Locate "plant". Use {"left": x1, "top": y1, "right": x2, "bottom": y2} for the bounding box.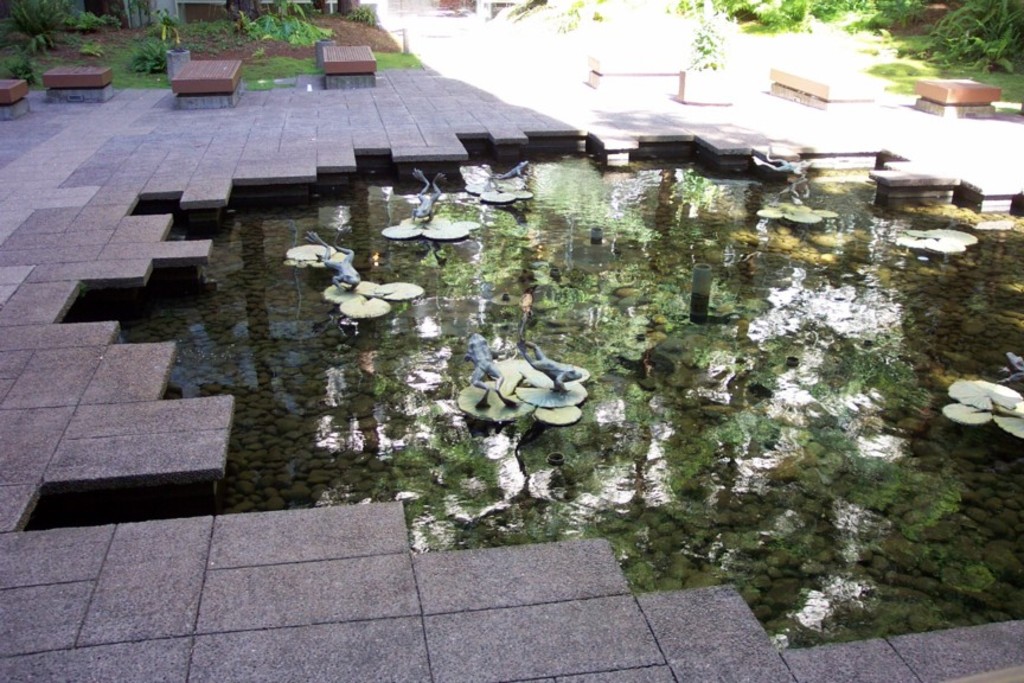
{"left": 0, "top": 55, "right": 53, "bottom": 90}.
